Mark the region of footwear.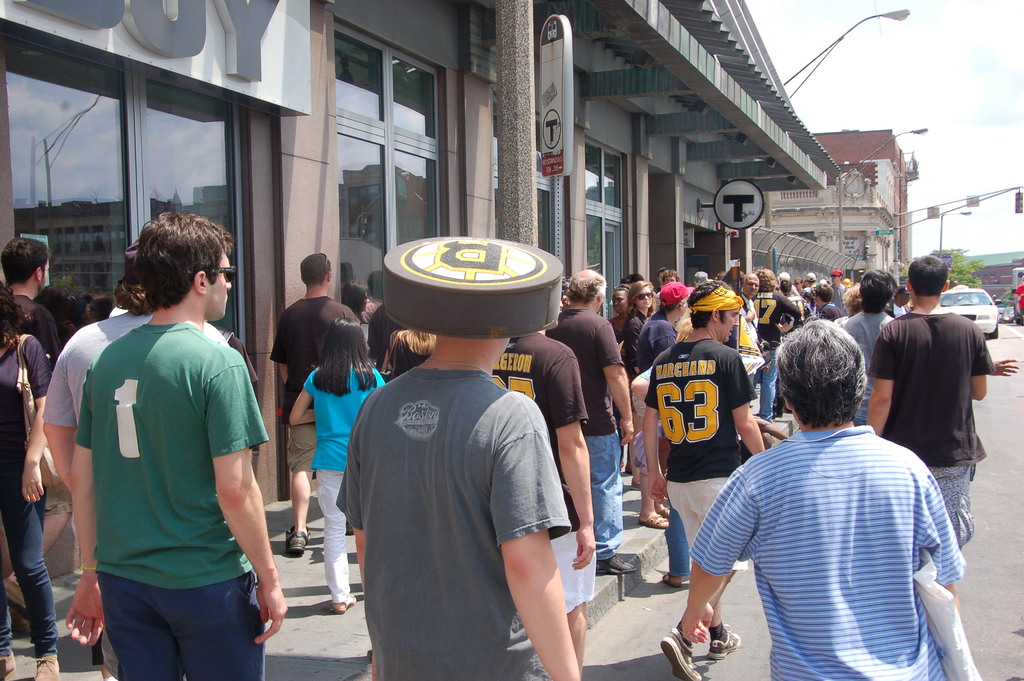
Region: x1=707, y1=620, x2=739, y2=658.
